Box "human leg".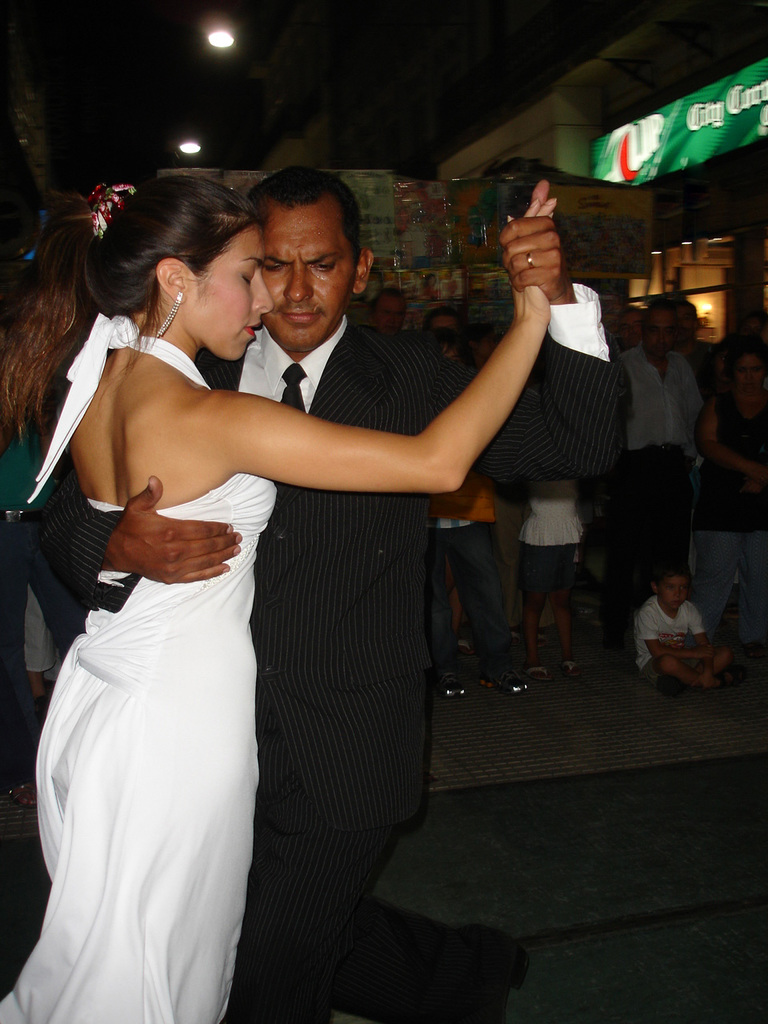
locate(431, 517, 471, 686).
